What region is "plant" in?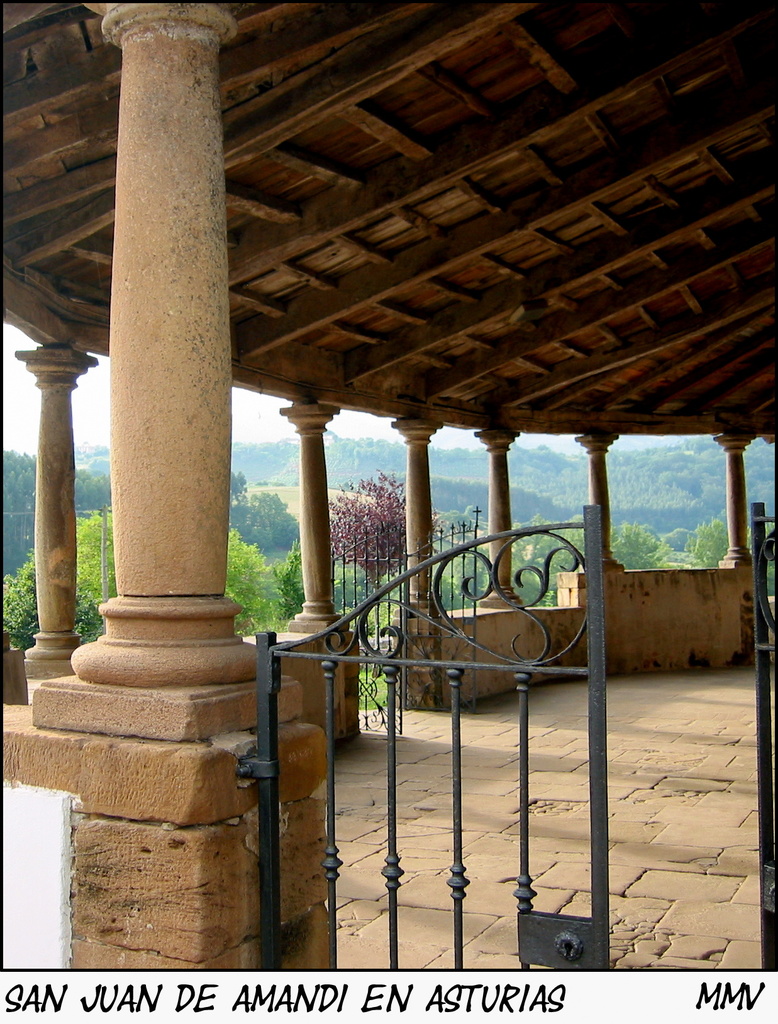
[left=222, top=526, right=296, bottom=634].
